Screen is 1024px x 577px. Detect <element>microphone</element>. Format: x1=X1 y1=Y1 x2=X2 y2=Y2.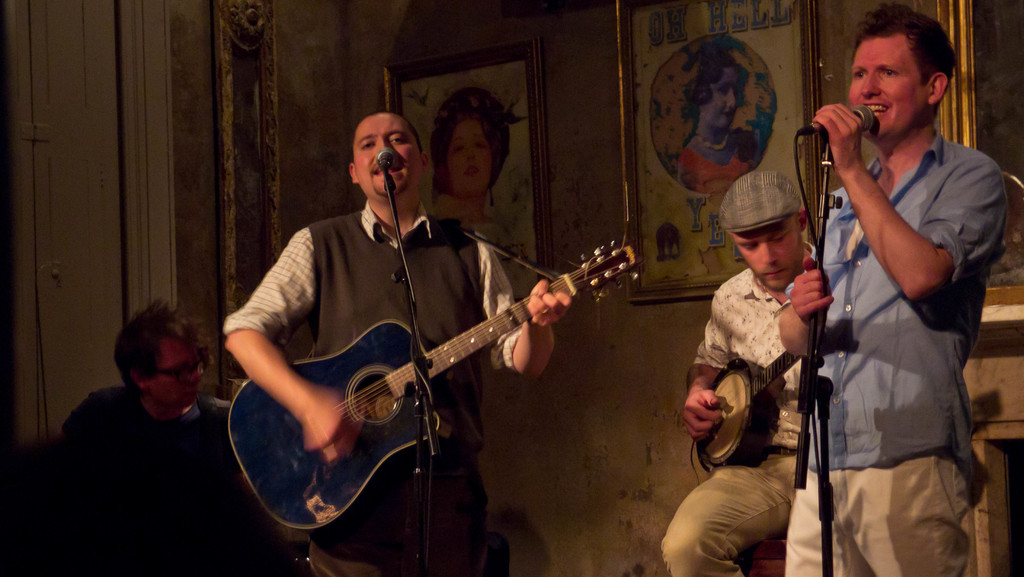
x1=367 y1=136 x2=408 y2=184.
